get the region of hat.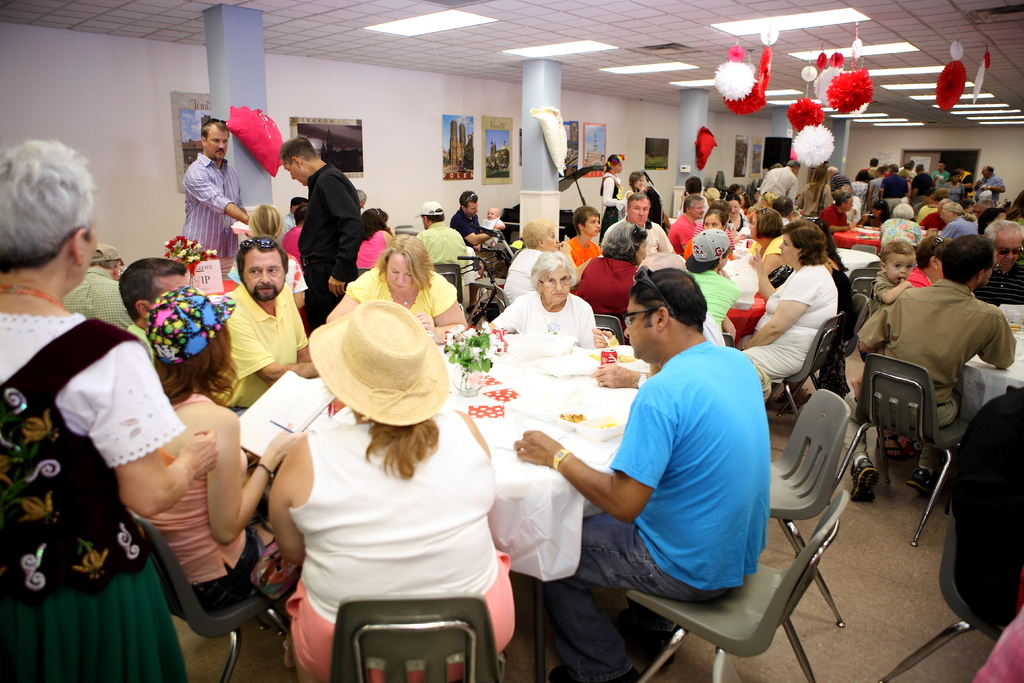
678, 226, 731, 274.
